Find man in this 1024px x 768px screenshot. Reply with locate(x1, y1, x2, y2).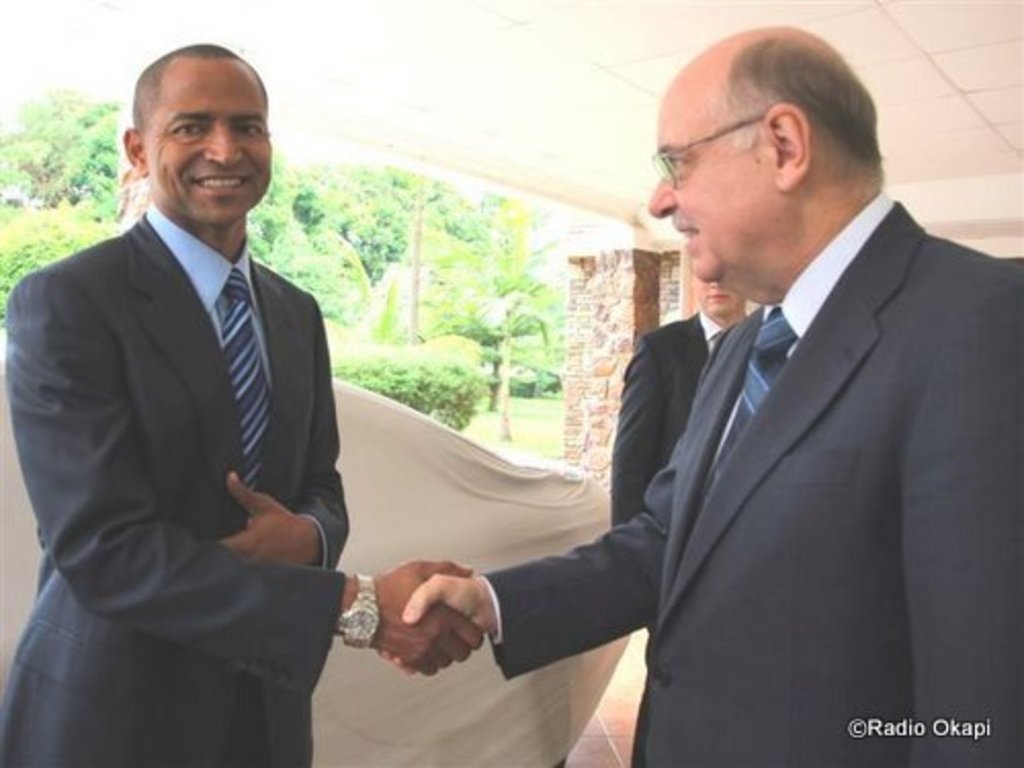
locate(608, 272, 752, 528).
